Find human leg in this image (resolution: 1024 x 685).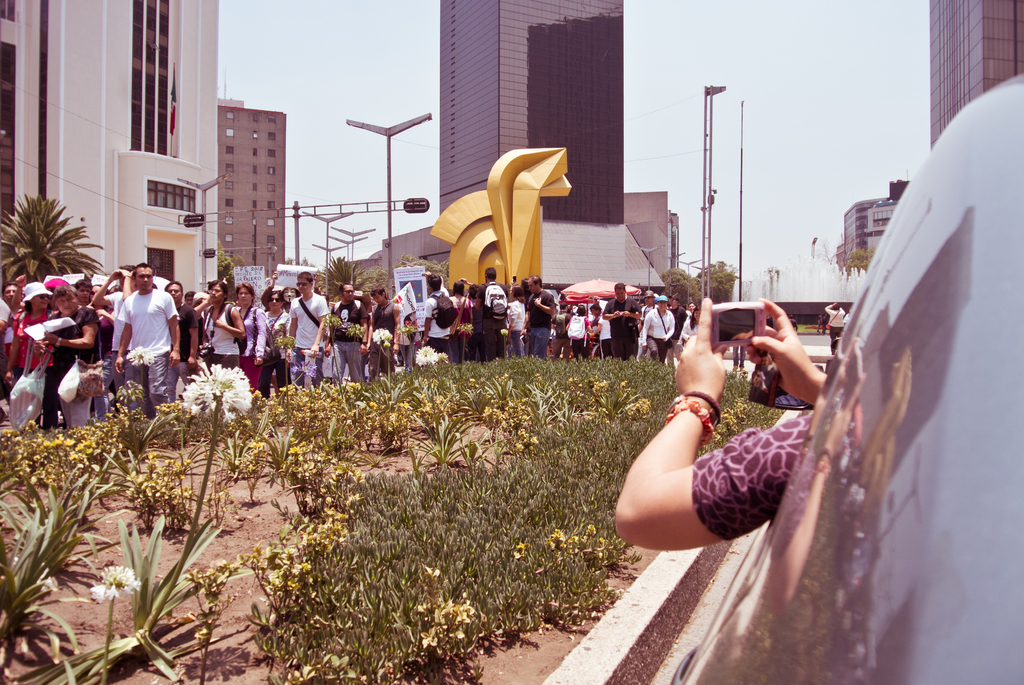
{"x1": 534, "y1": 324, "x2": 552, "y2": 359}.
